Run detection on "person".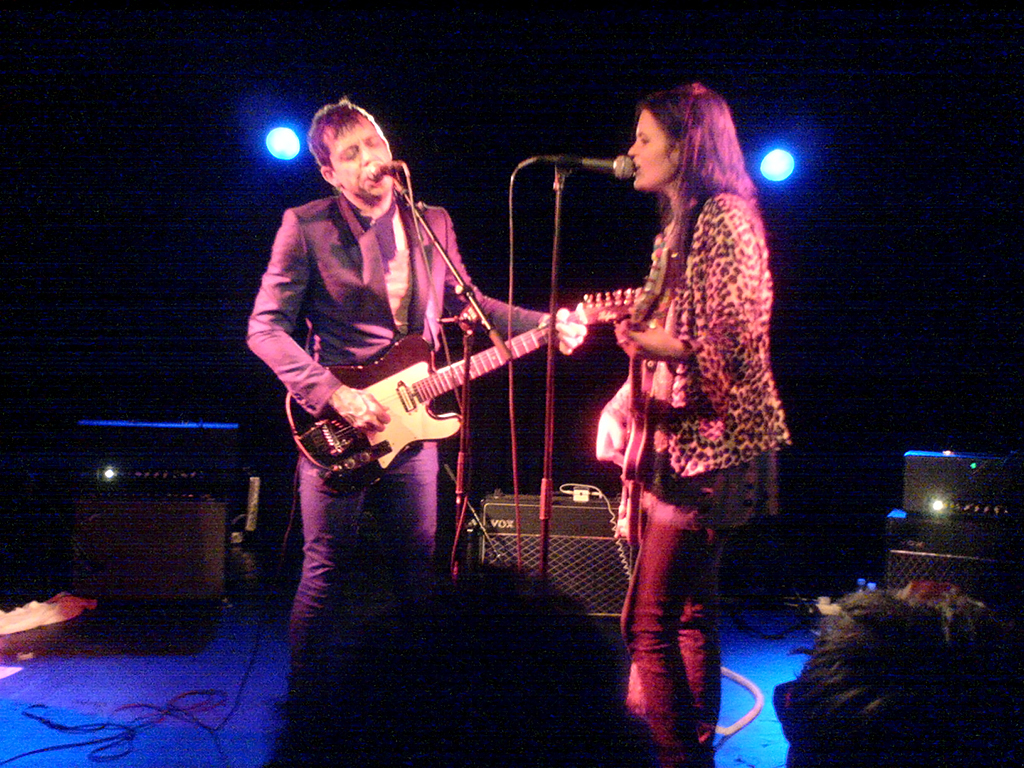
Result: <bbox>767, 587, 1023, 766</bbox>.
